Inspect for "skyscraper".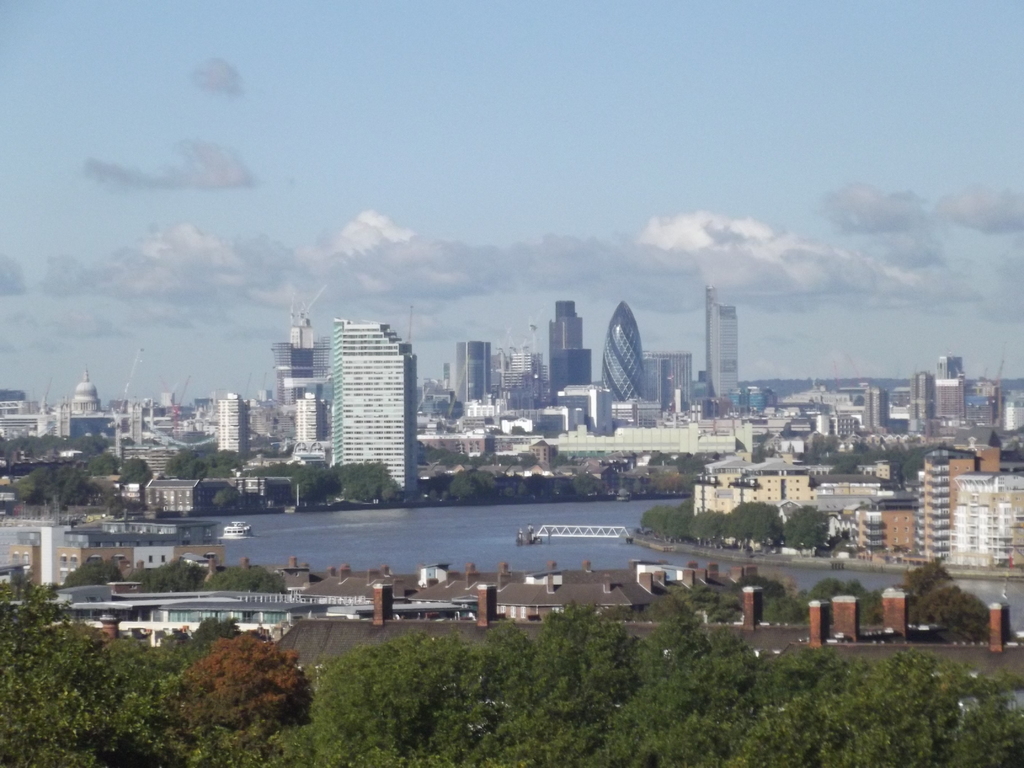
Inspection: 547, 298, 593, 407.
